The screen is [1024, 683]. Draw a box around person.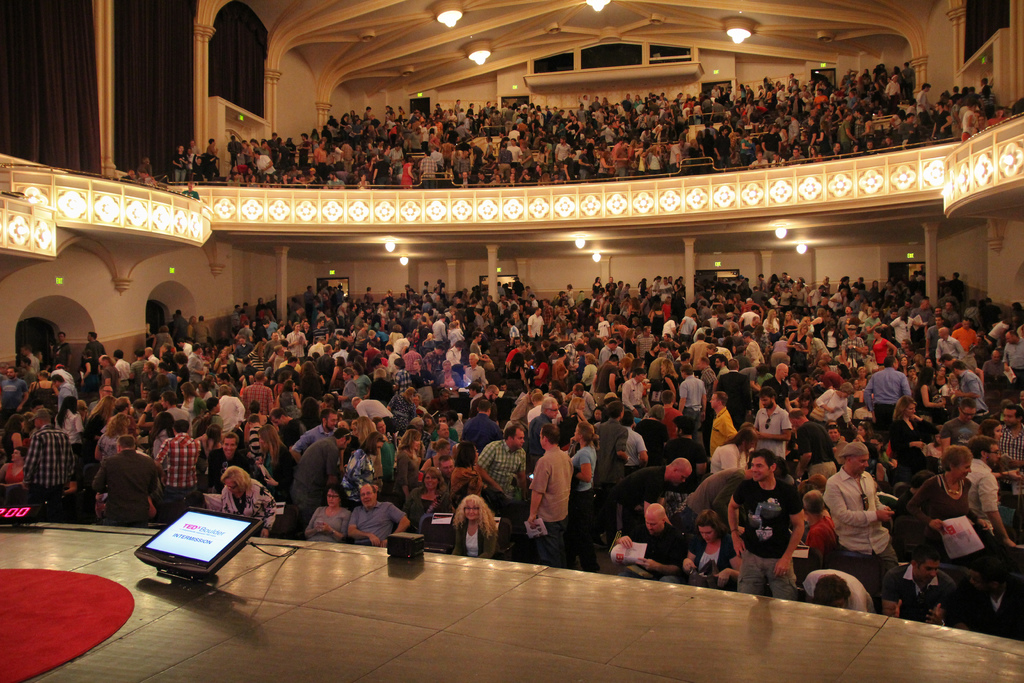
(437, 457, 456, 494).
